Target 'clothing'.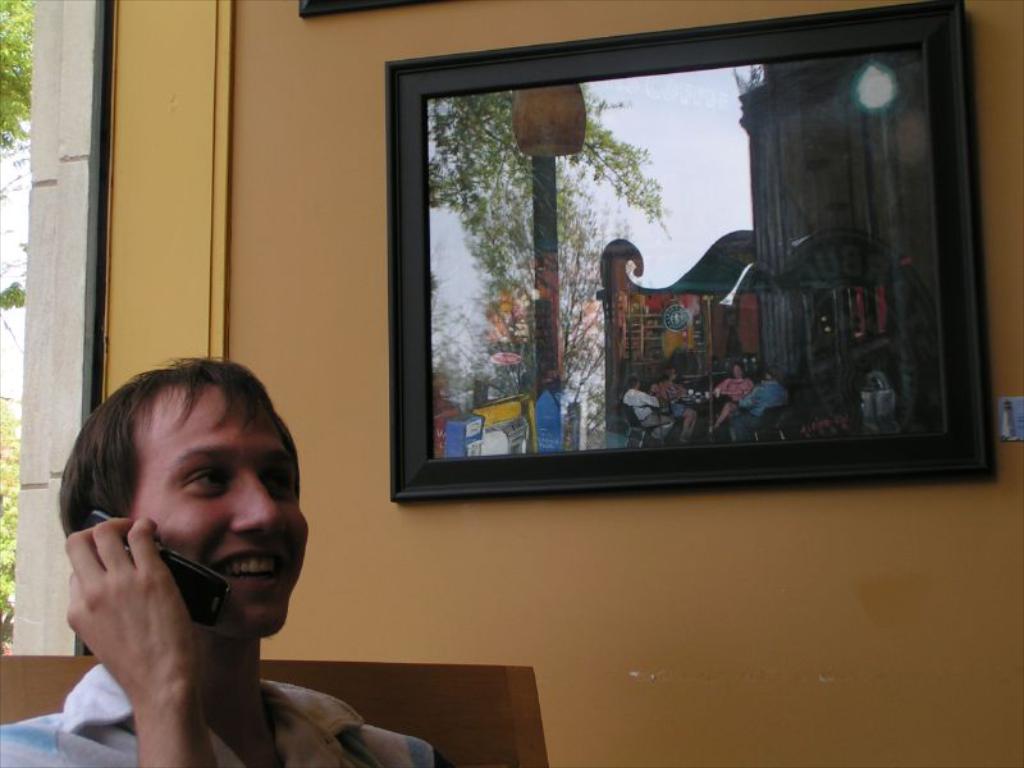
Target region: left=0, top=658, right=448, bottom=767.
